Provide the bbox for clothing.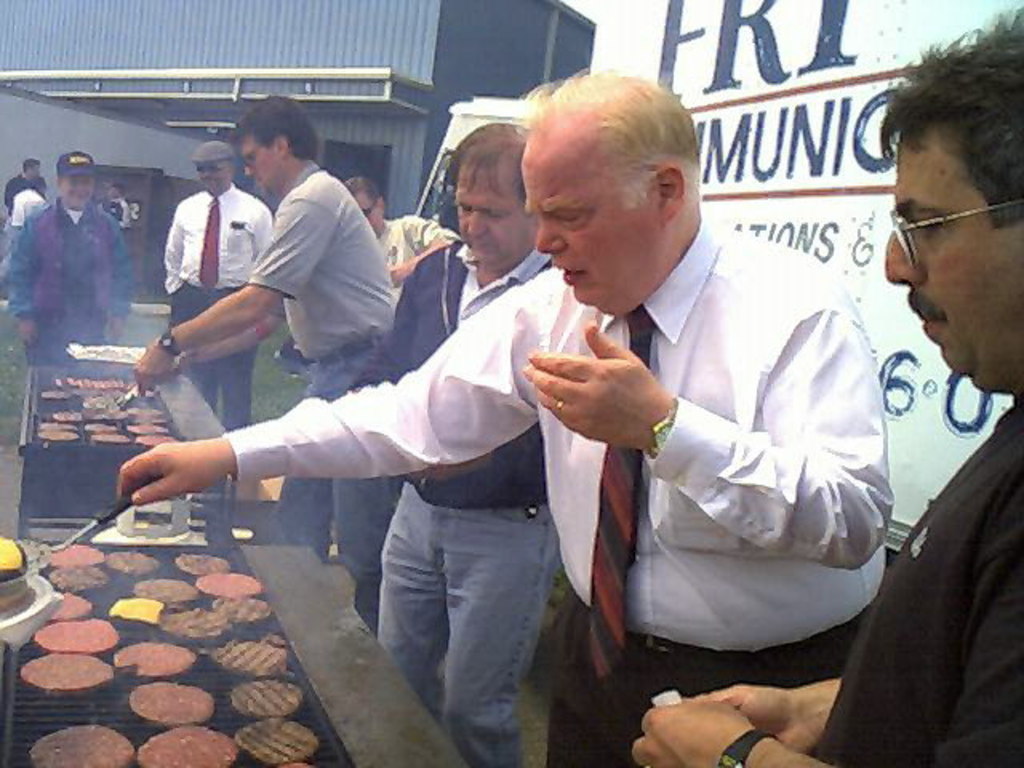
[162,184,269,421].
